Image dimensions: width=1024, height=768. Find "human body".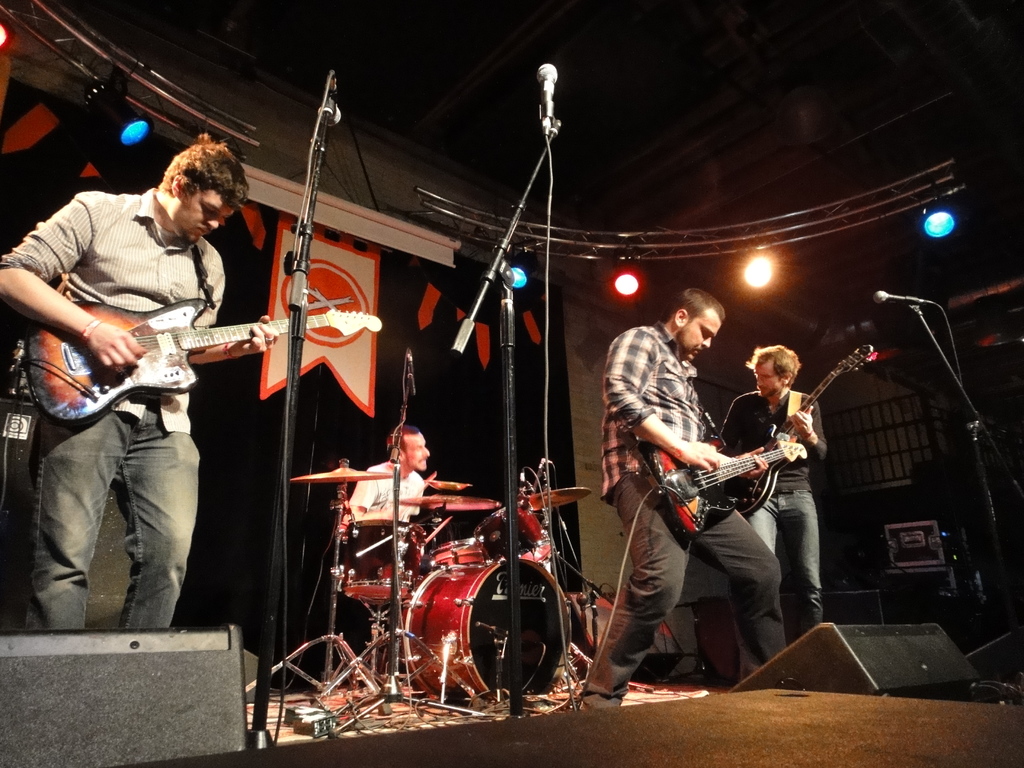
[x1=712, y1=387, x2=829, y2=653].
